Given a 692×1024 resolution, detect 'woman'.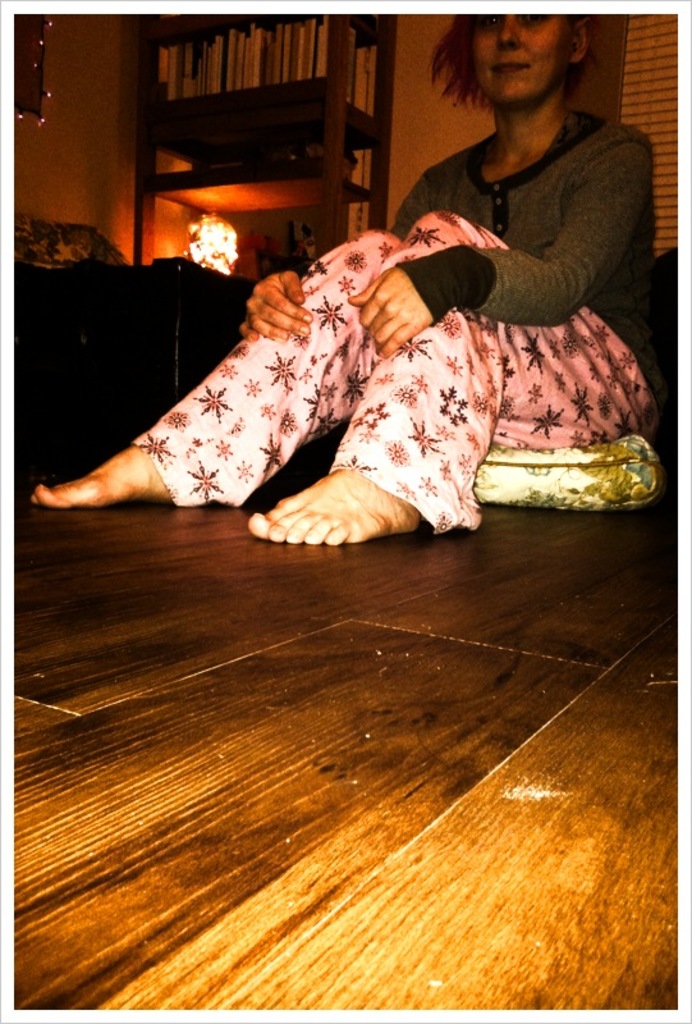
bbox(26, 9, 688, 563).
